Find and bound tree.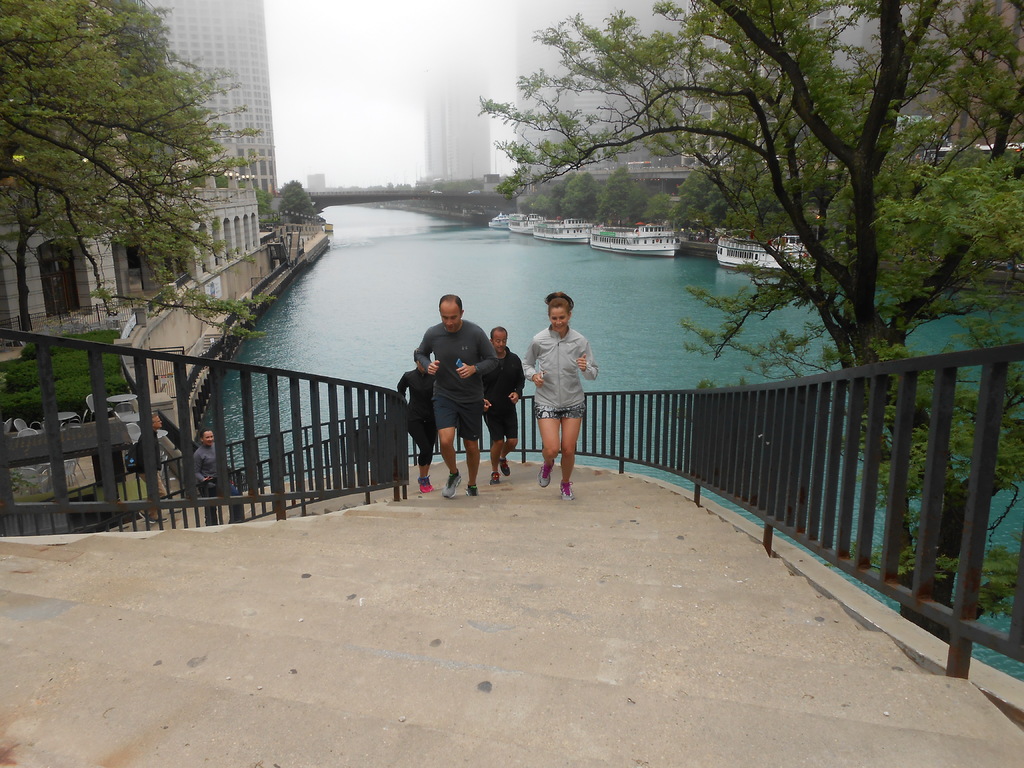
Bound: (275,179,313,230).
